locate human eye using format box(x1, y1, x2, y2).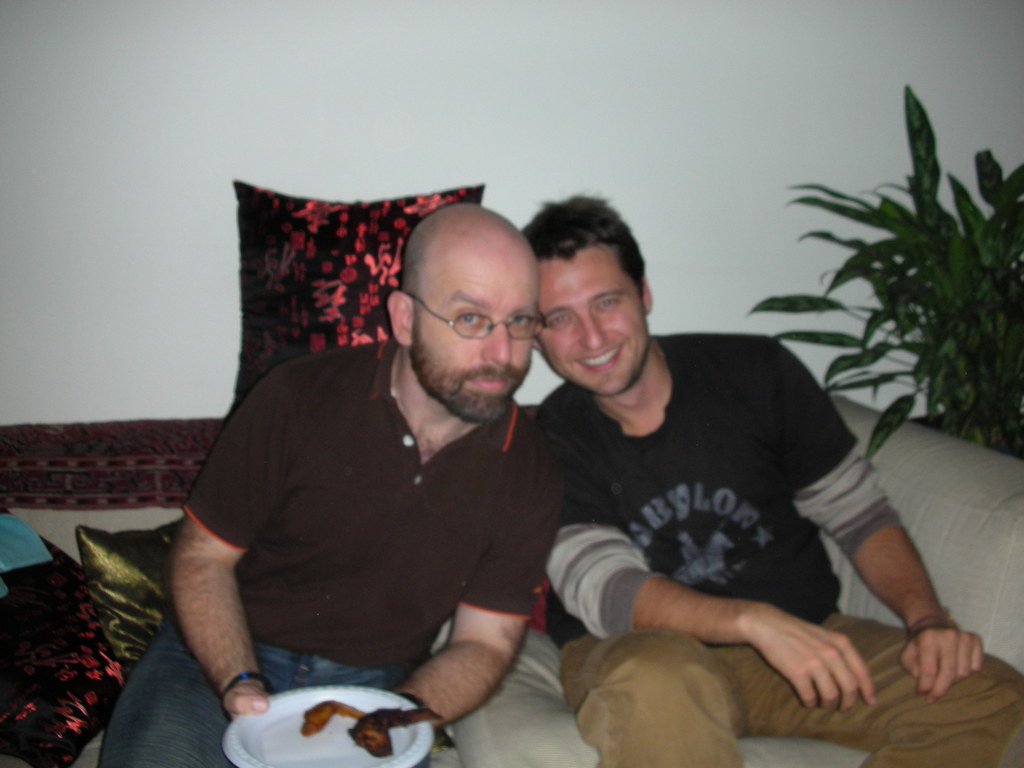
box(456, 305, 483, 333).
